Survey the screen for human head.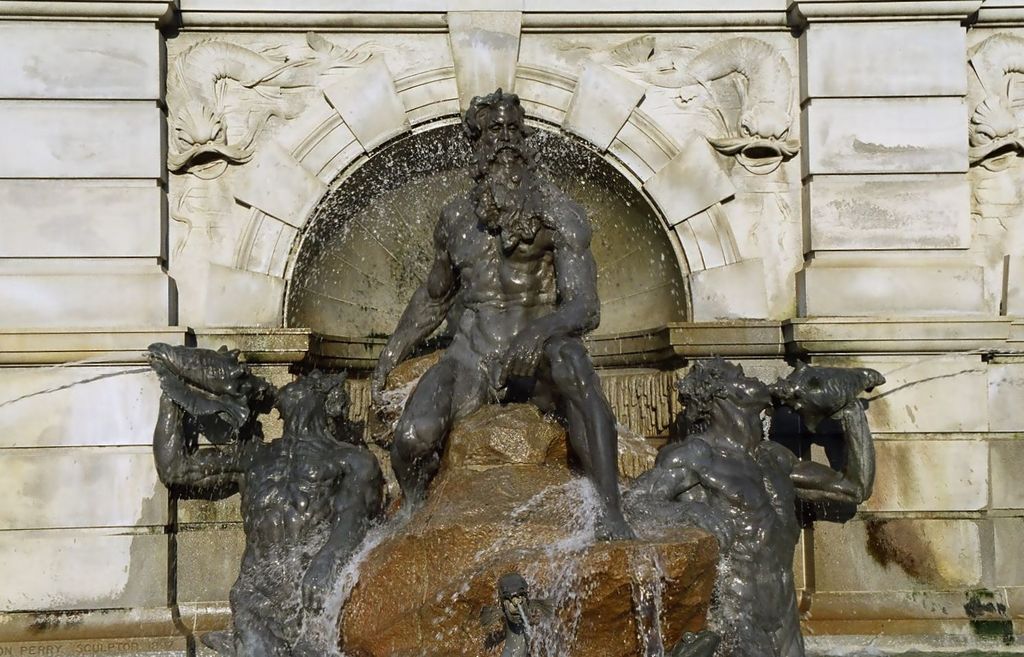
Survey found: 673 358 772 418.
